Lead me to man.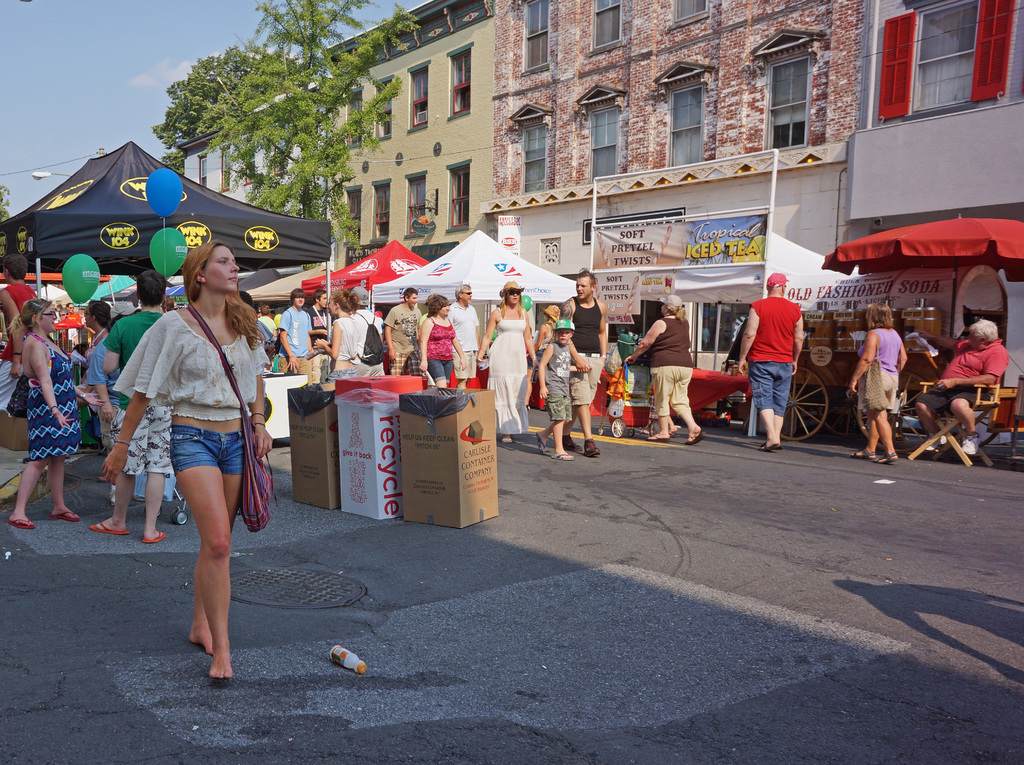
Lead to 277 287 317 388.
